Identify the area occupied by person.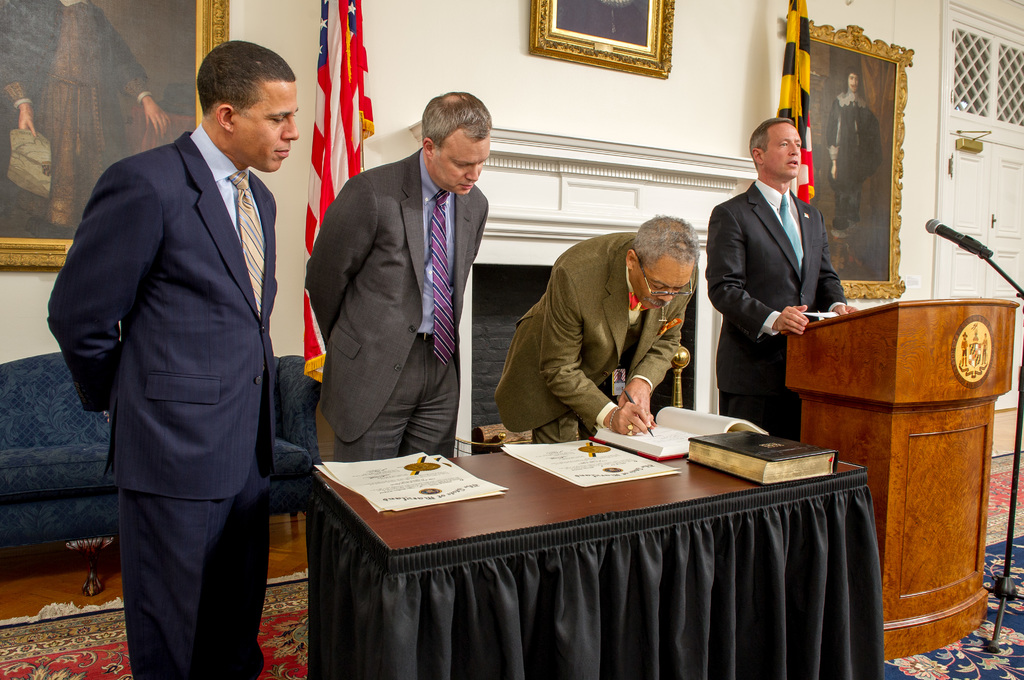
Area: (left=305, top=95, right=490, bottom=464).
